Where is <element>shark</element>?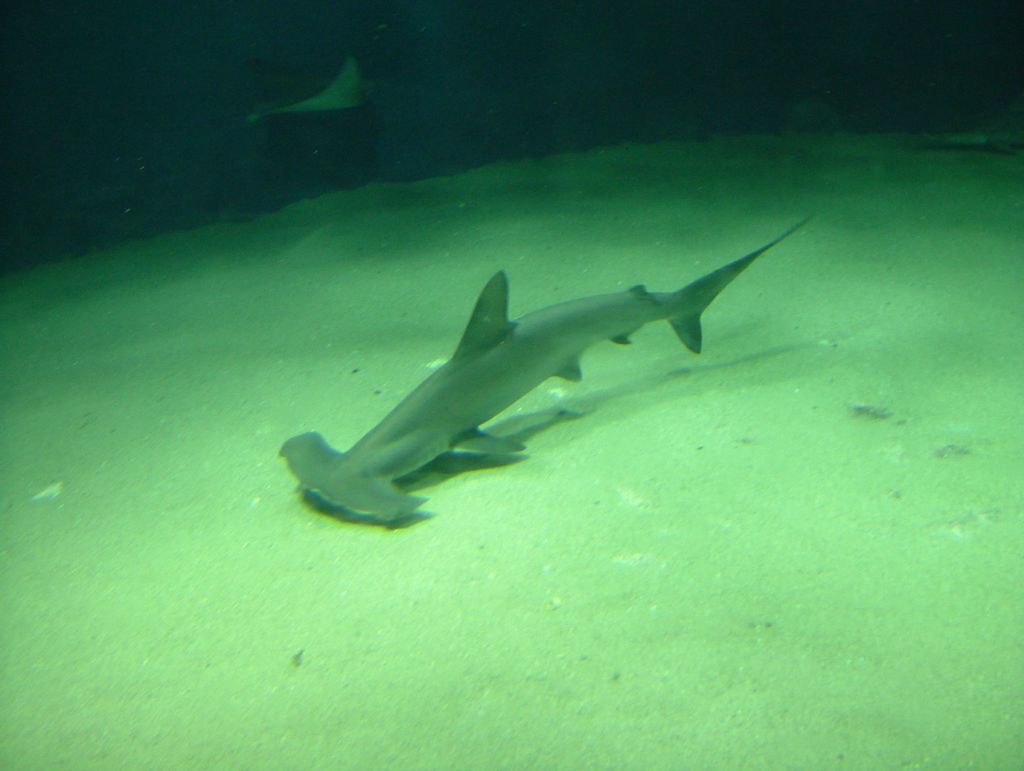
<box>280,216,812,523</box>.
